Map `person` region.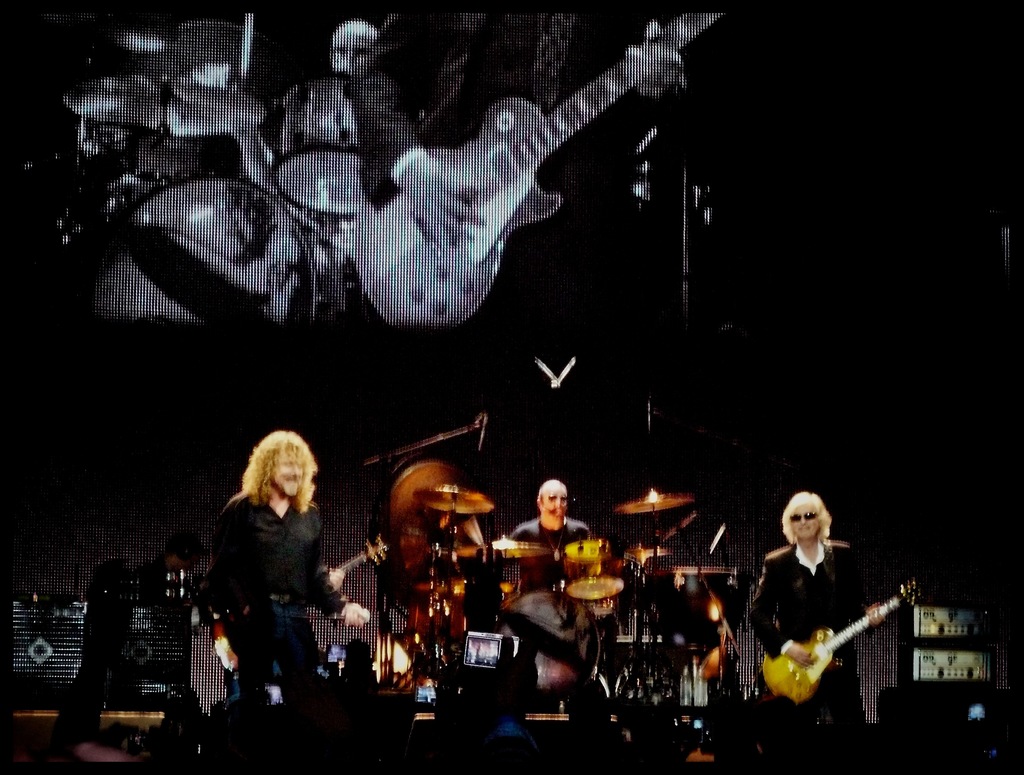
Mapped to Rect(354, 8, 693, 329).
